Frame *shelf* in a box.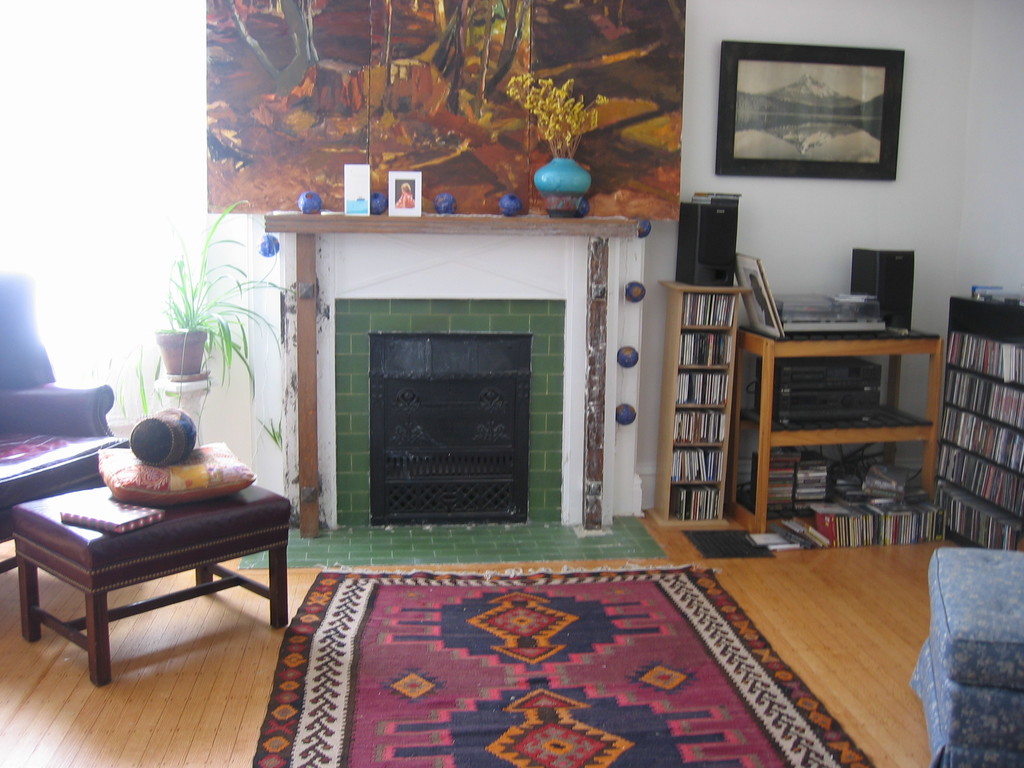
x1=918, y1=479, x2=1023, y2=553.
